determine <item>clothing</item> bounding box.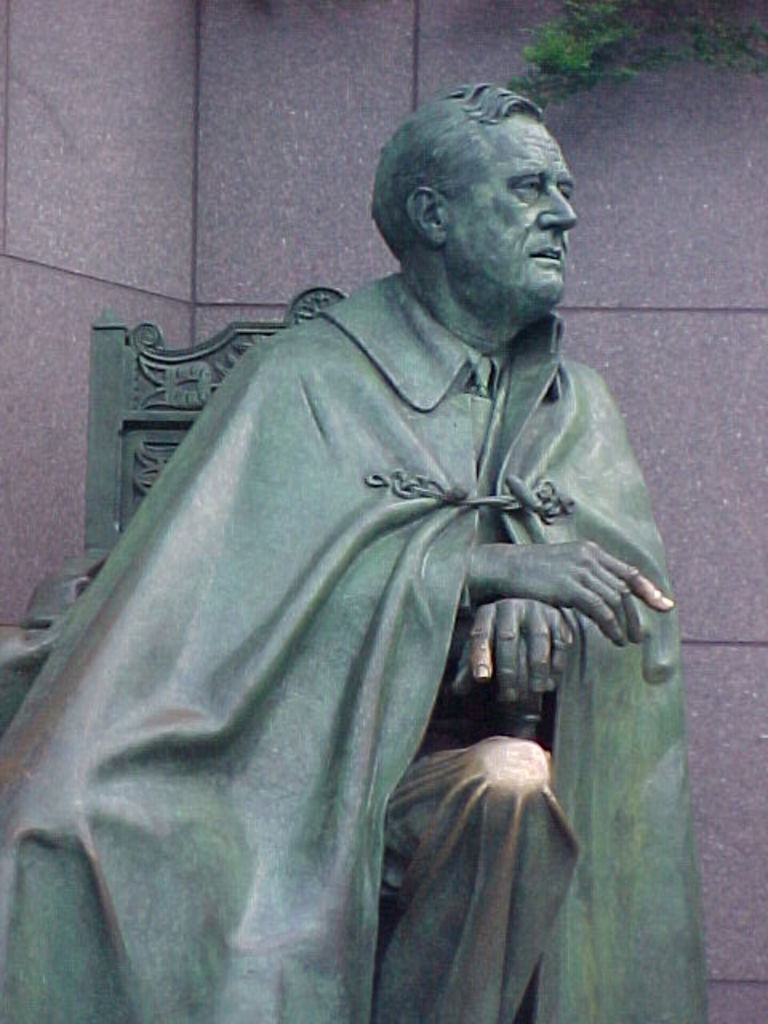
Determined: pyautogui.locateOnScreen(56, 200, 698, 1023).
